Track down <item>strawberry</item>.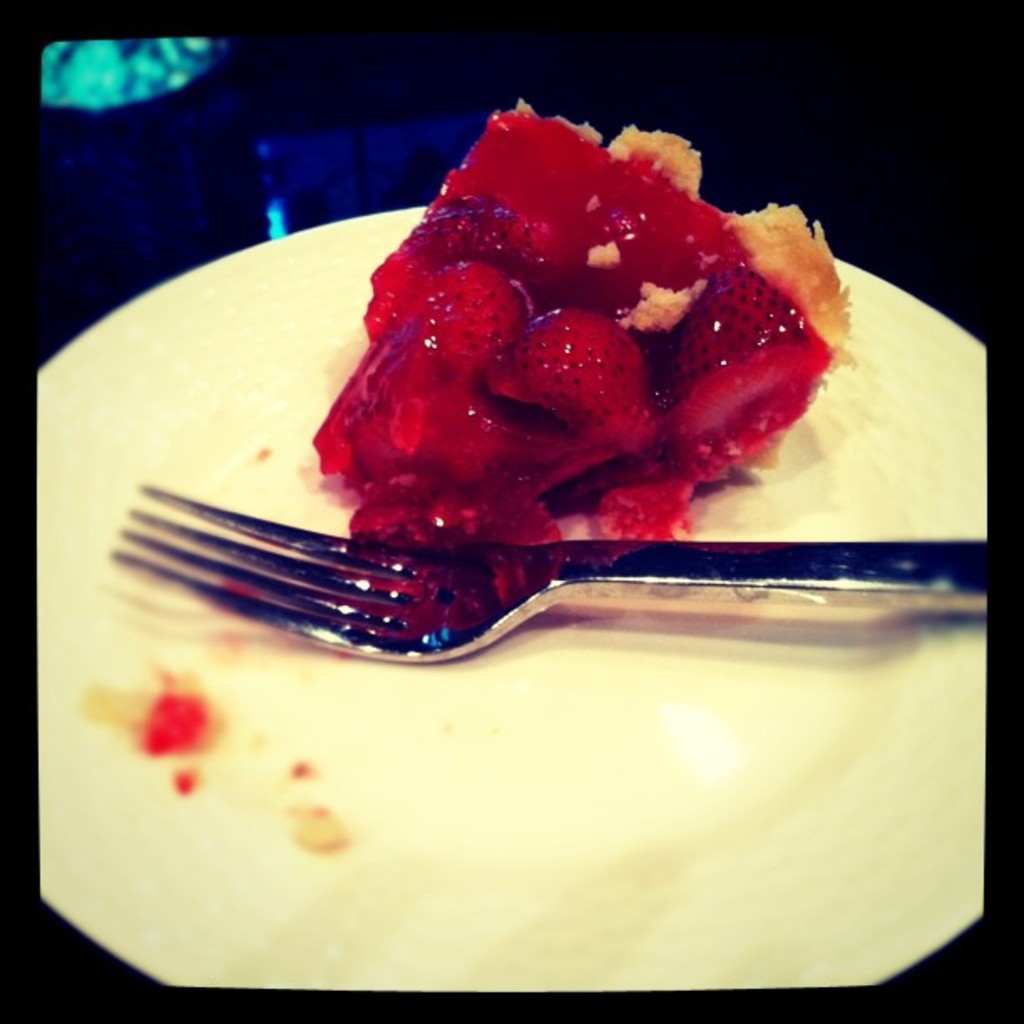
Tracked to bbox=[678, 263, 813, 427].
